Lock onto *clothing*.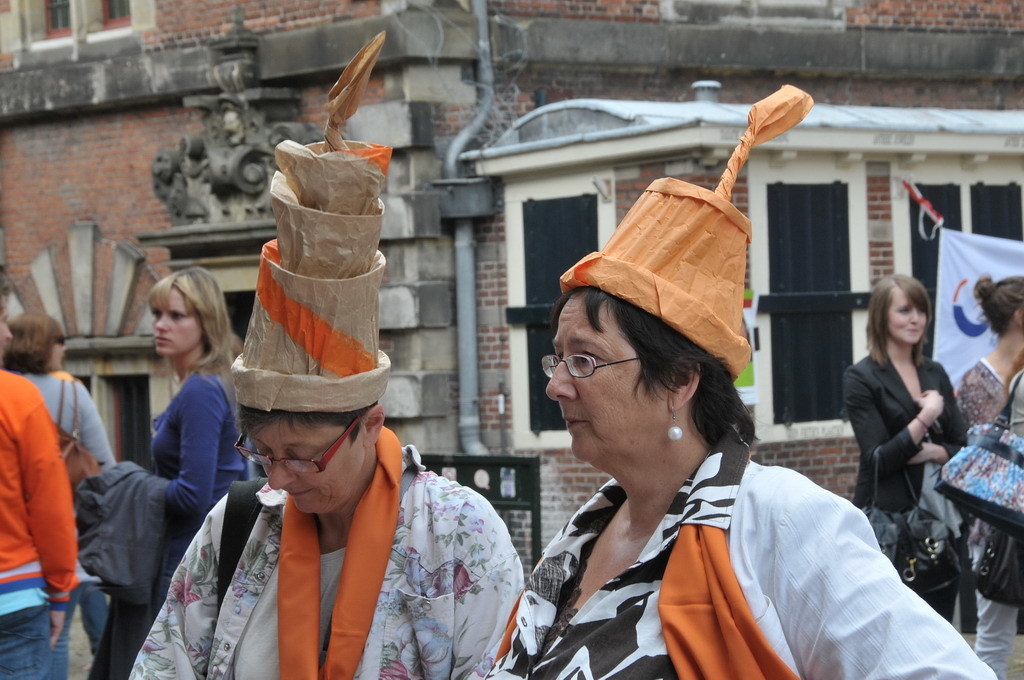
Locked: rect(1006, 376, 1023, 634).
